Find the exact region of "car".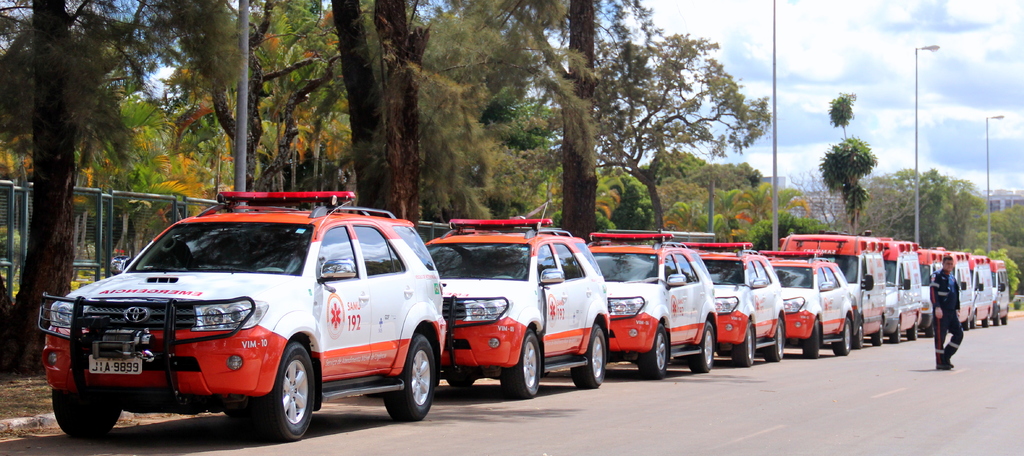
Exact region: crop(861, 245, 885, 339).
